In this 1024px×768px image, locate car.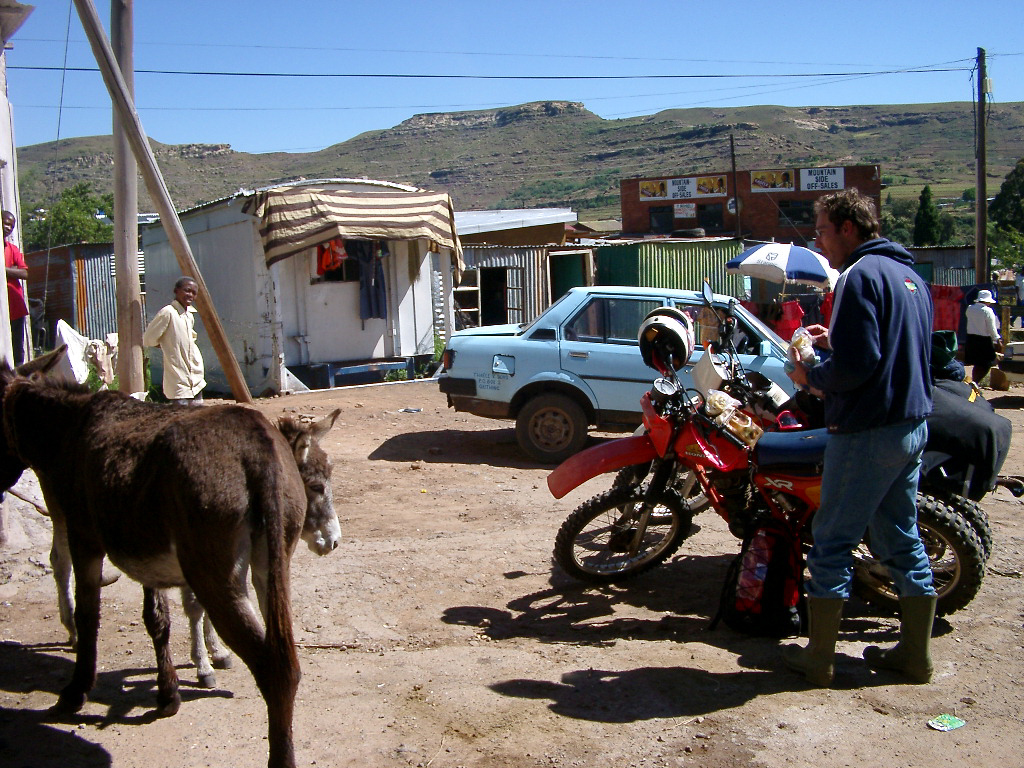
Bounding box: x1=433 y1=280 x2=803 y2=464.
